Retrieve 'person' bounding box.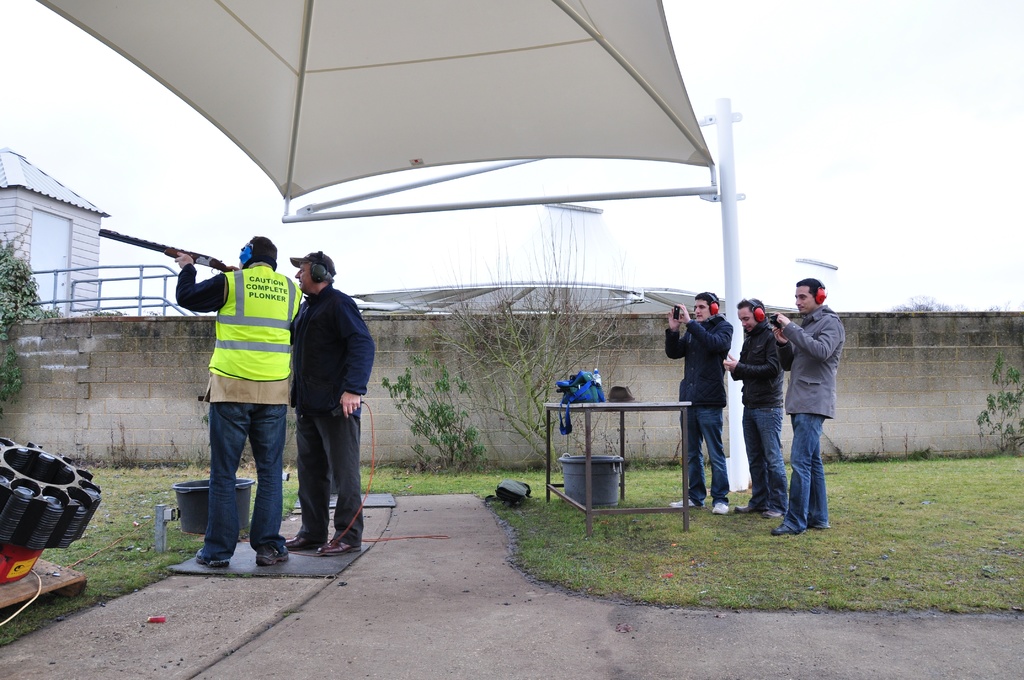
Bounding box: 276:243:371:567.
